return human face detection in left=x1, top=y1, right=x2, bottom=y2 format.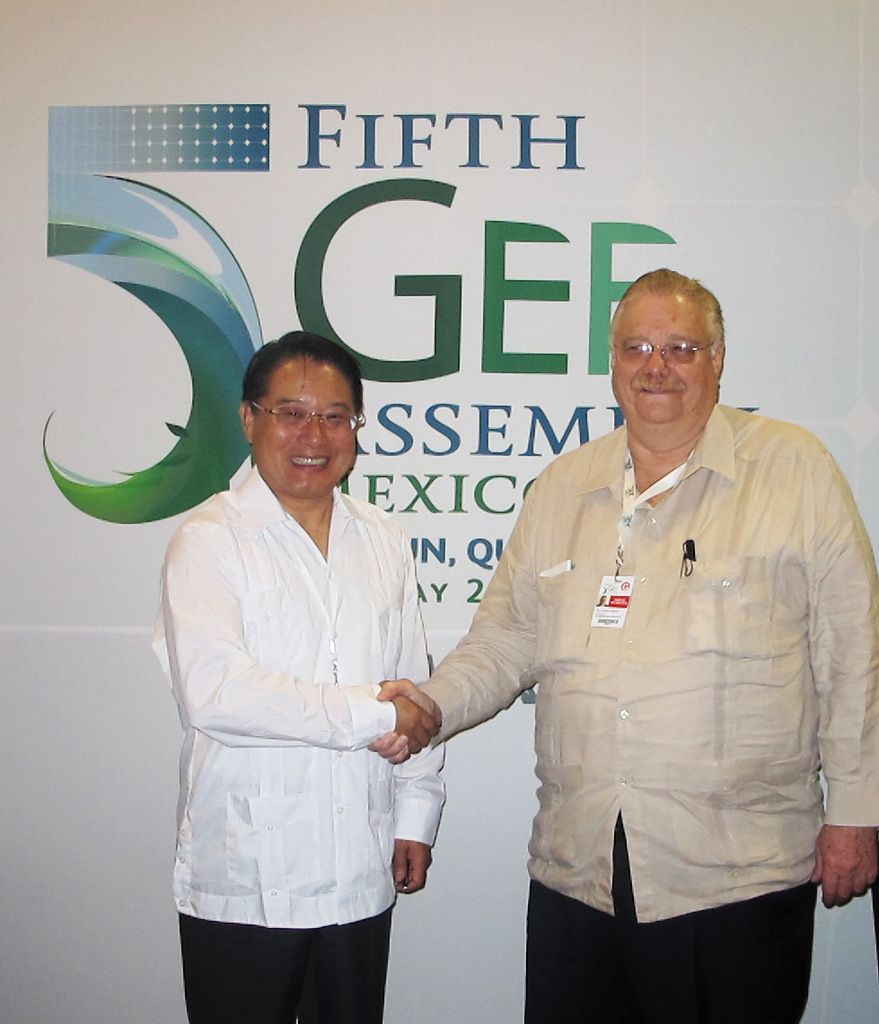
left=612, top=295, right=716, bottom=420.
